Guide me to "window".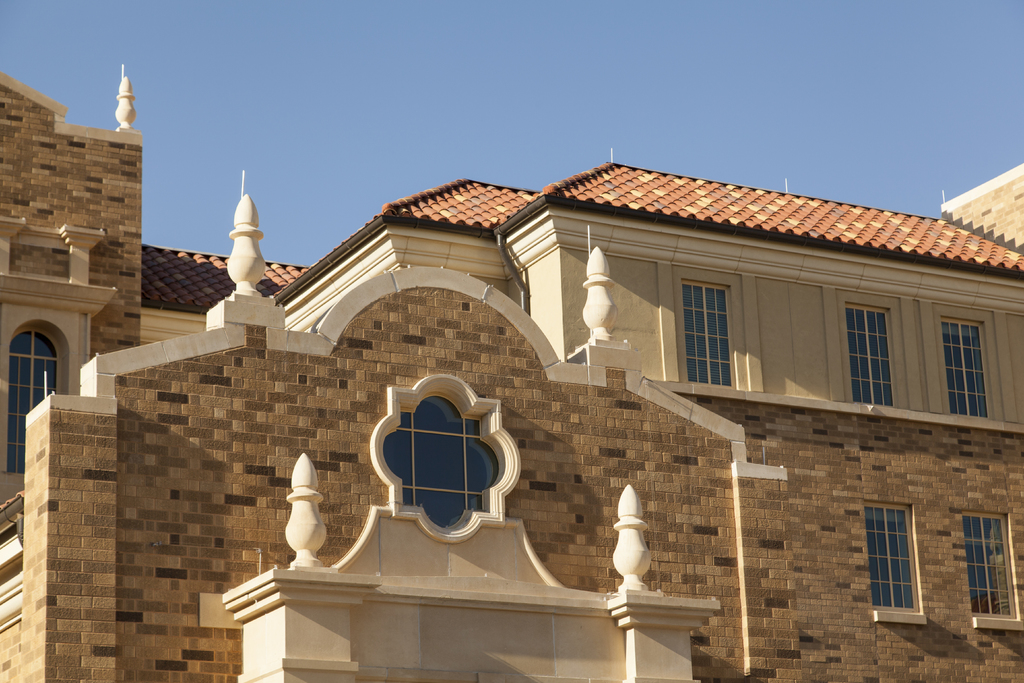
Guidance: 860/493/917/616.
